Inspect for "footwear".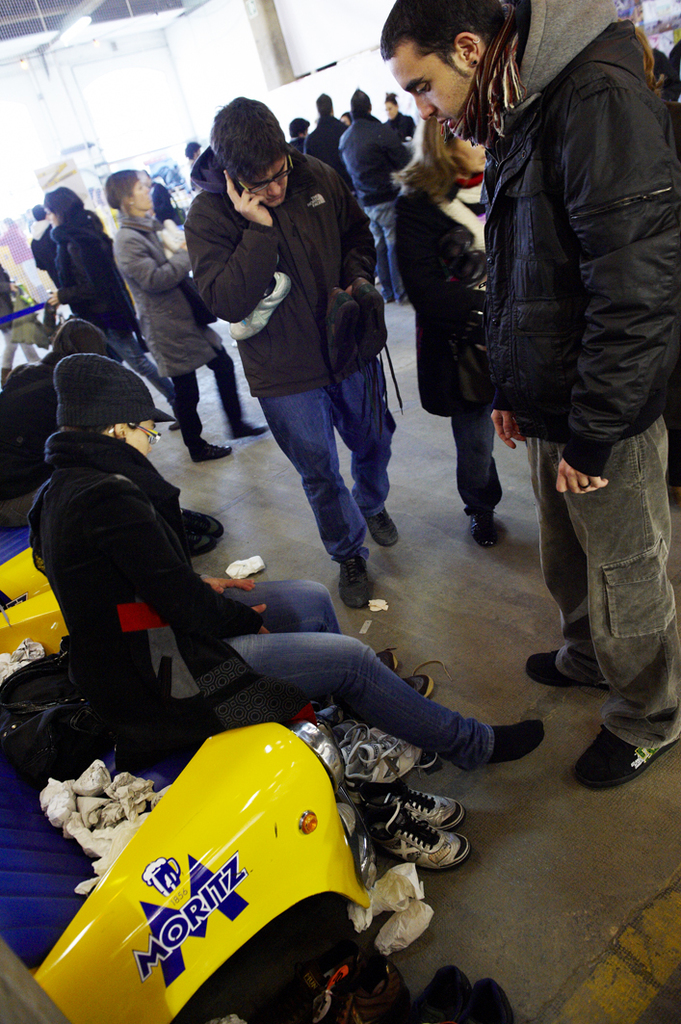
Inspection: [465, 985, 547, 1023].
